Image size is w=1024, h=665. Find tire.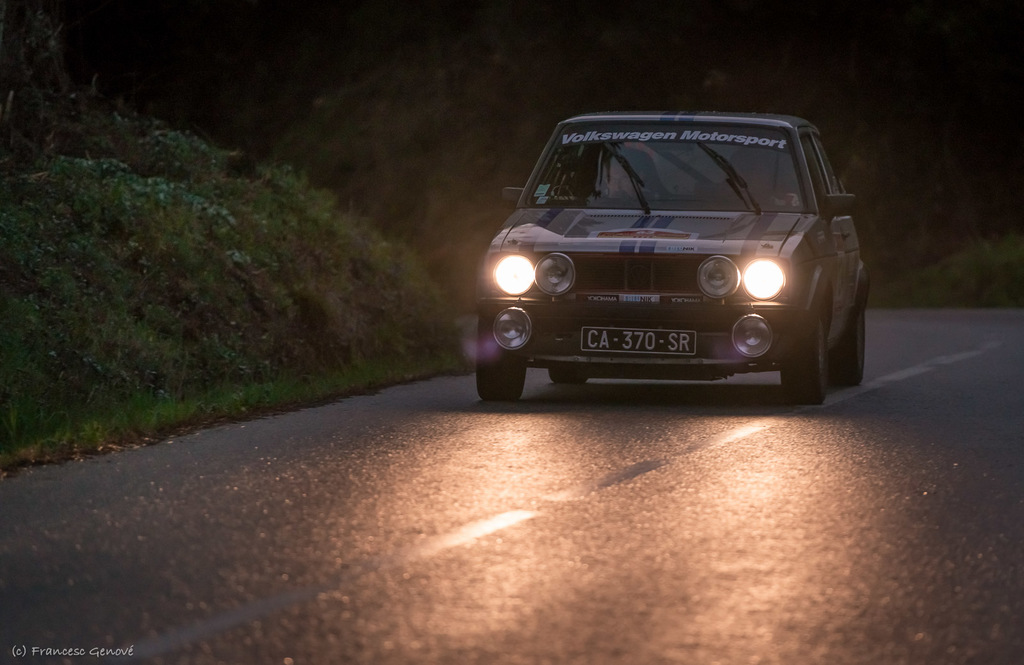
{"x1": 781, "y1": 300, "x2": 825, "y2": 407}.
